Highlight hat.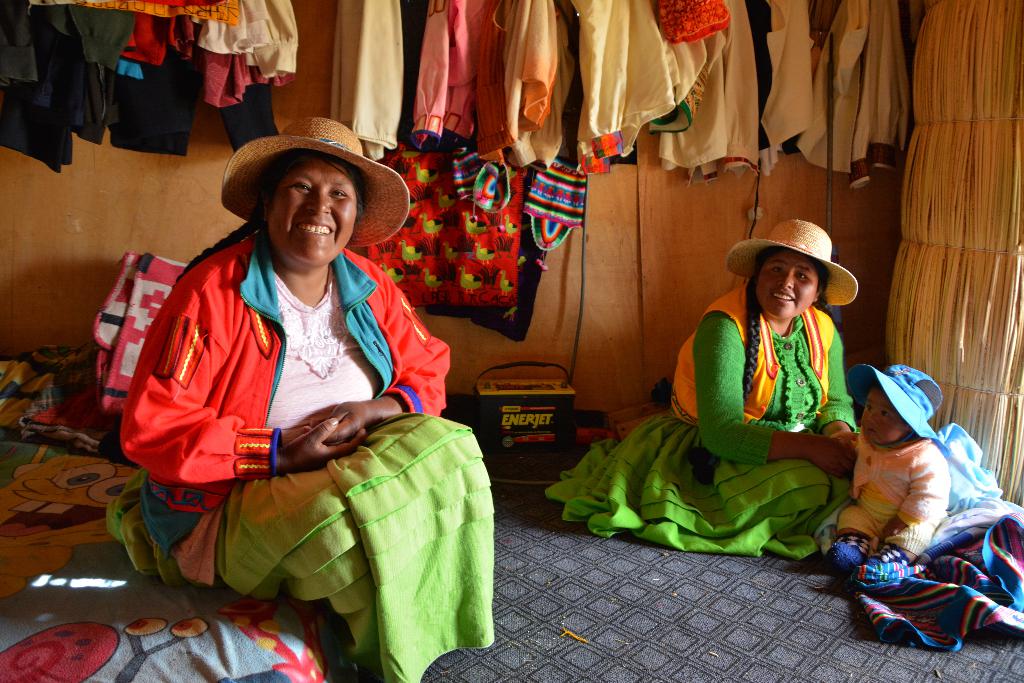
Highlighted region: bbox=(724, 217, 861, 306).
